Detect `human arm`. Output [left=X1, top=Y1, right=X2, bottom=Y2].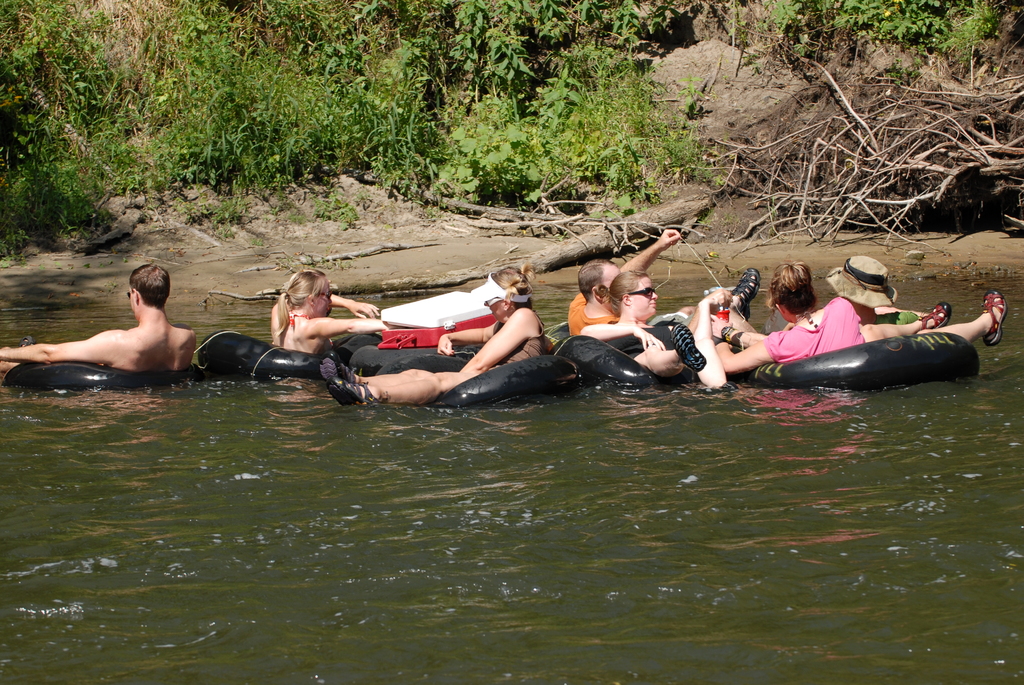
[left=312, top=315, right=392, bottom=335].
